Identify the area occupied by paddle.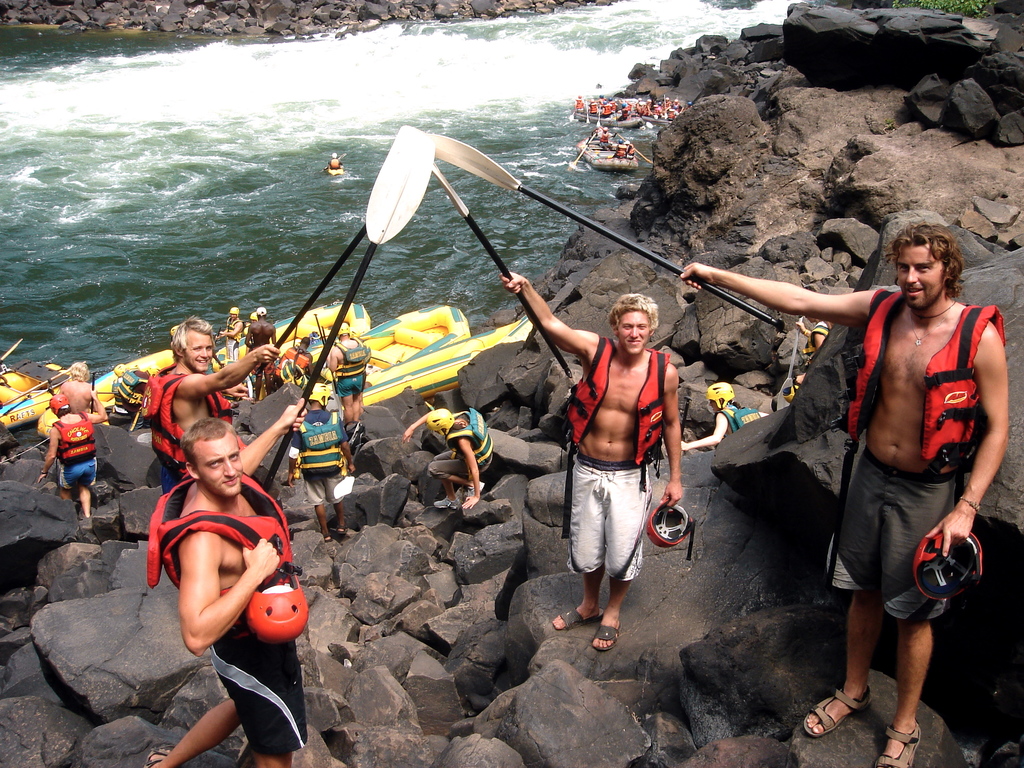
Area: region(571, 138, 592, 170).
